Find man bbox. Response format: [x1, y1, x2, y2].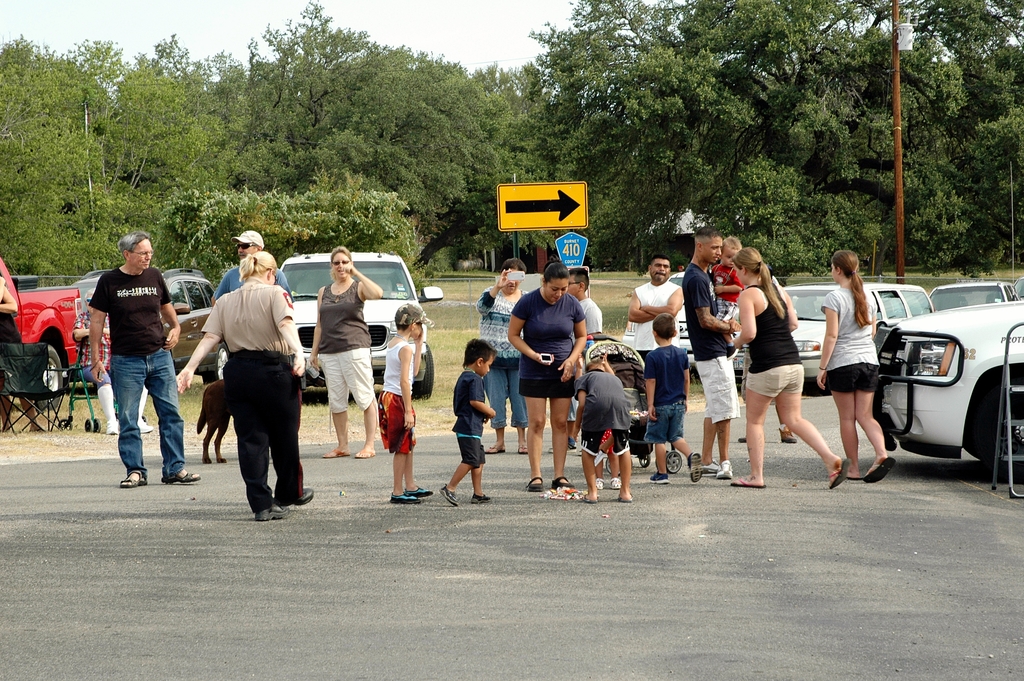
[88, 230, 198, 490].
